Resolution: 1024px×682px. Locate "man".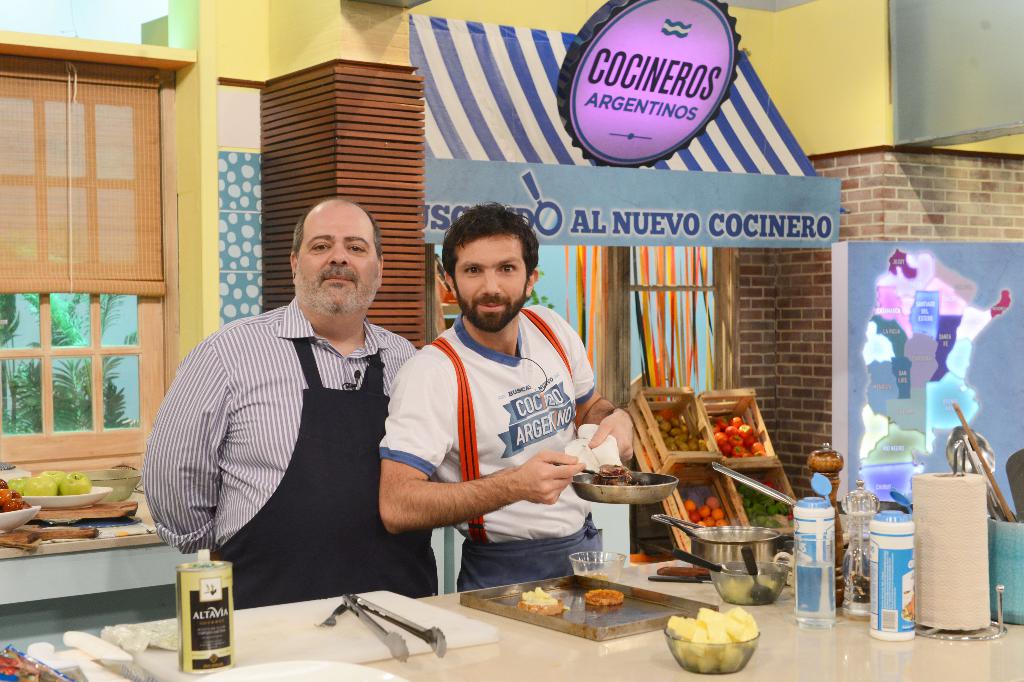
(161, 184, 444, 636).
